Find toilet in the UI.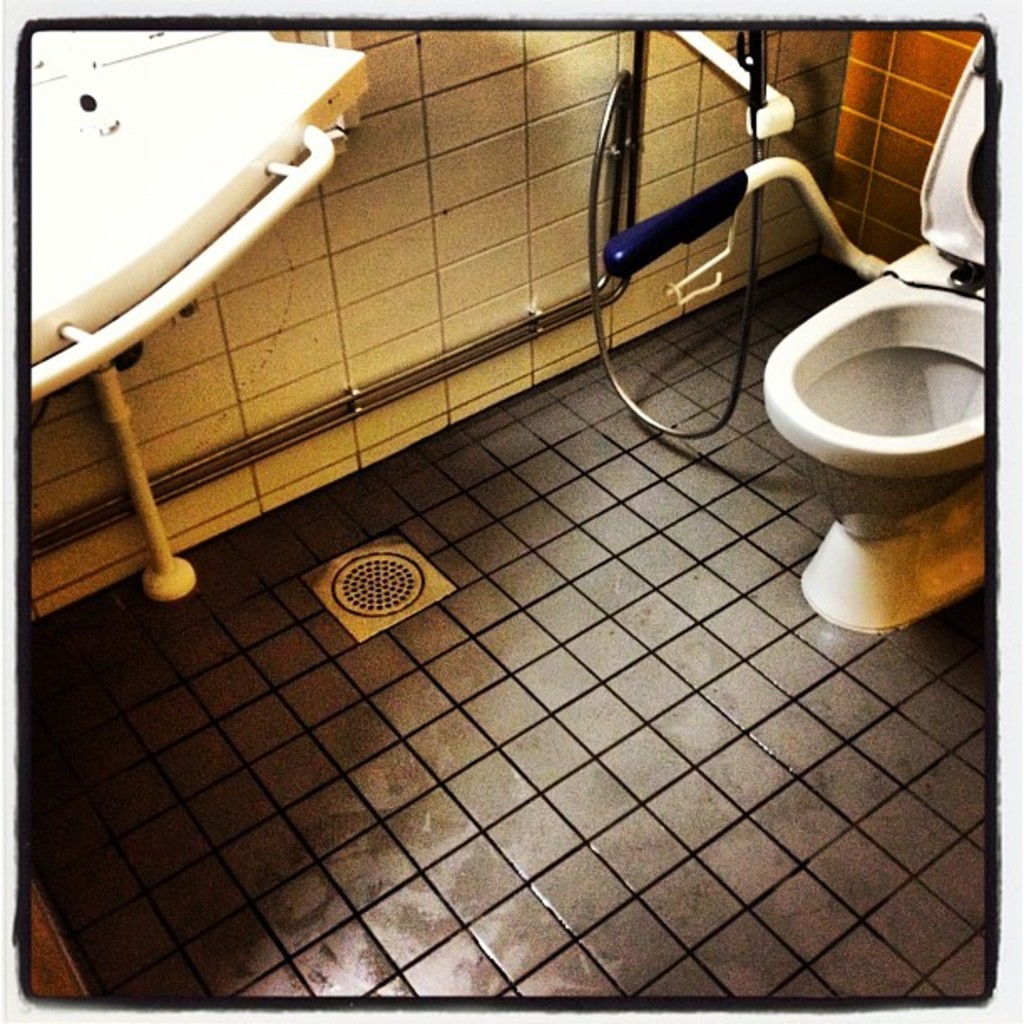
UI element at (735, 94, 1016, 659).
